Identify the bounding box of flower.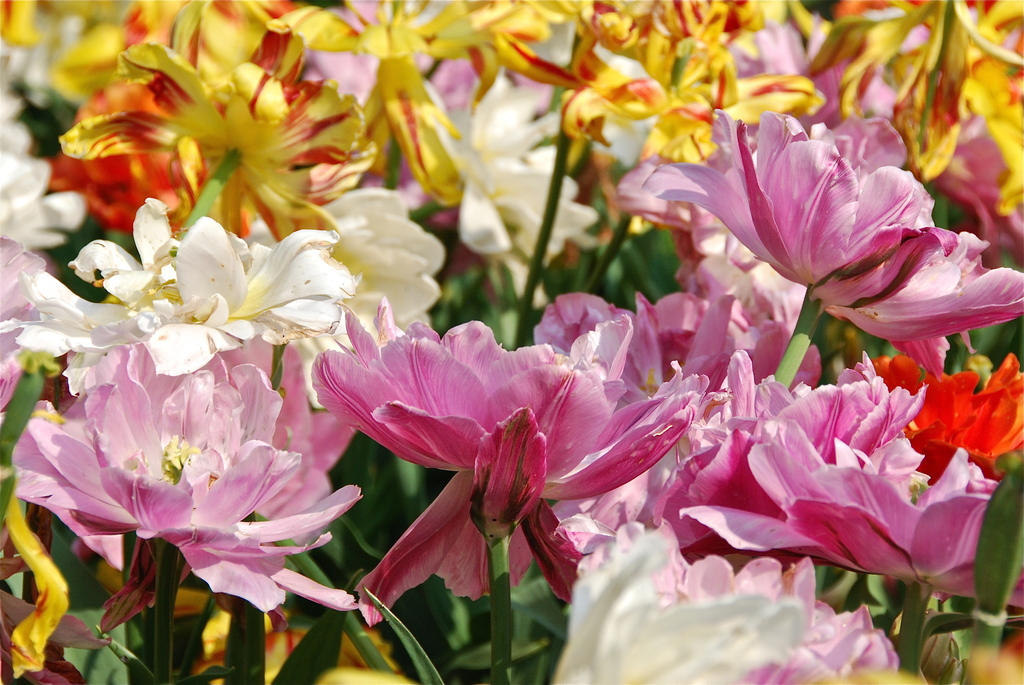
detection(658, 114, 1023, 343).
